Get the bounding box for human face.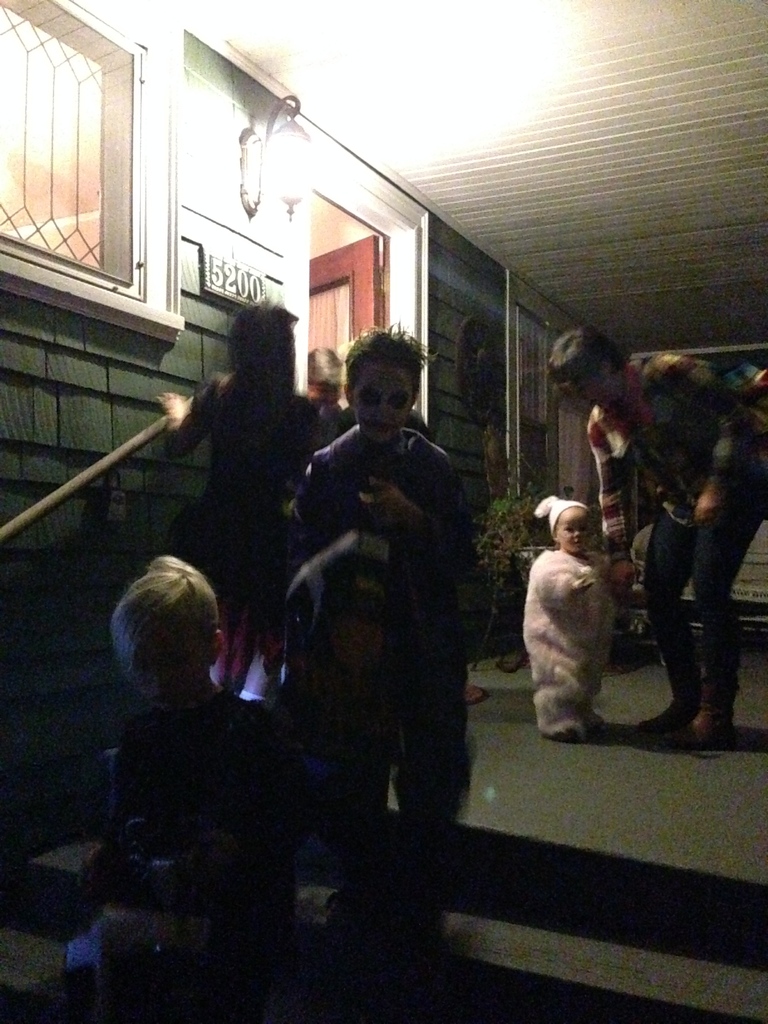
region(569, 374, 614, 407).
